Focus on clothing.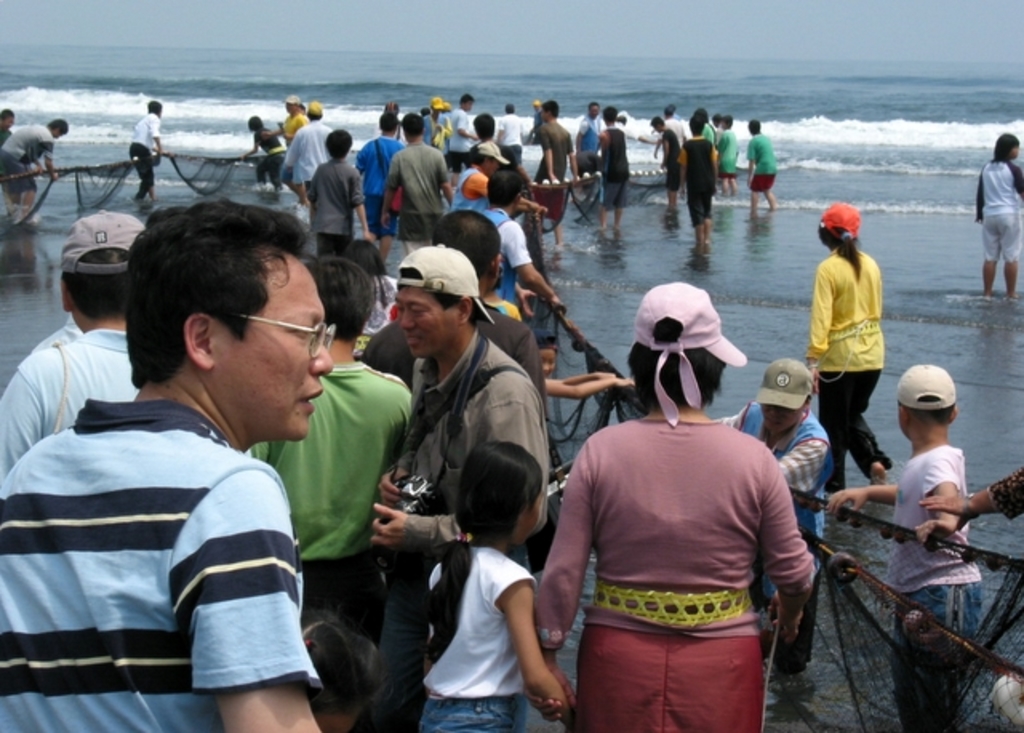
Focused at 499,114,522,171.
